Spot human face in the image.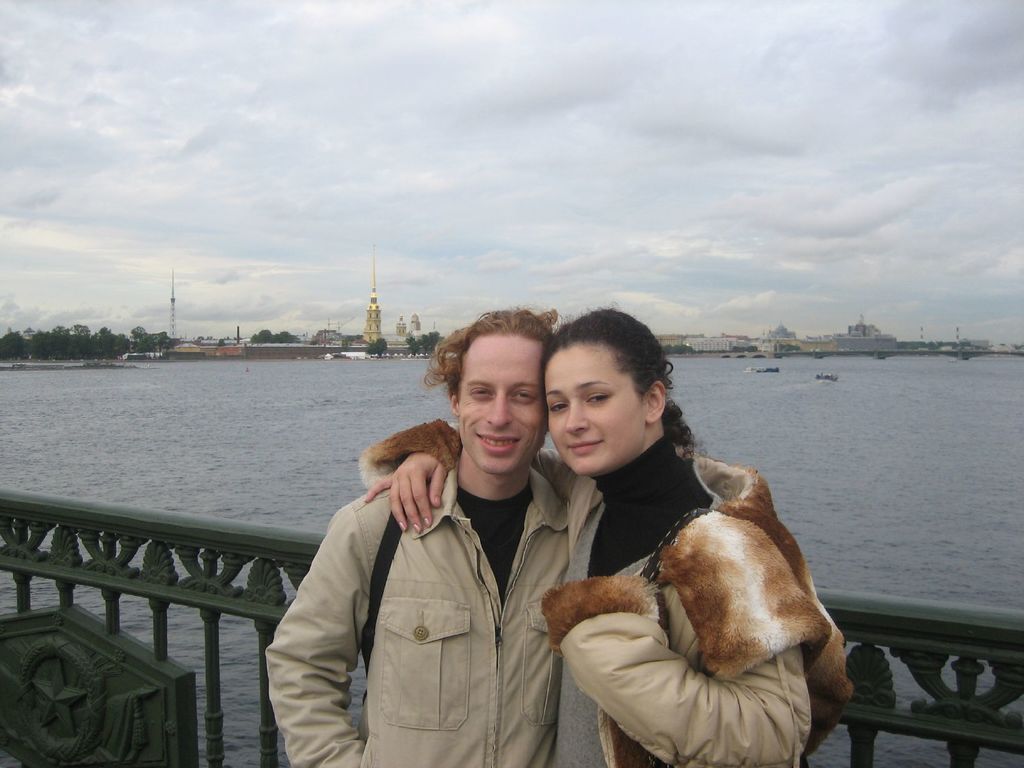
human face found at bbox=[545, 343, 642, 471].
